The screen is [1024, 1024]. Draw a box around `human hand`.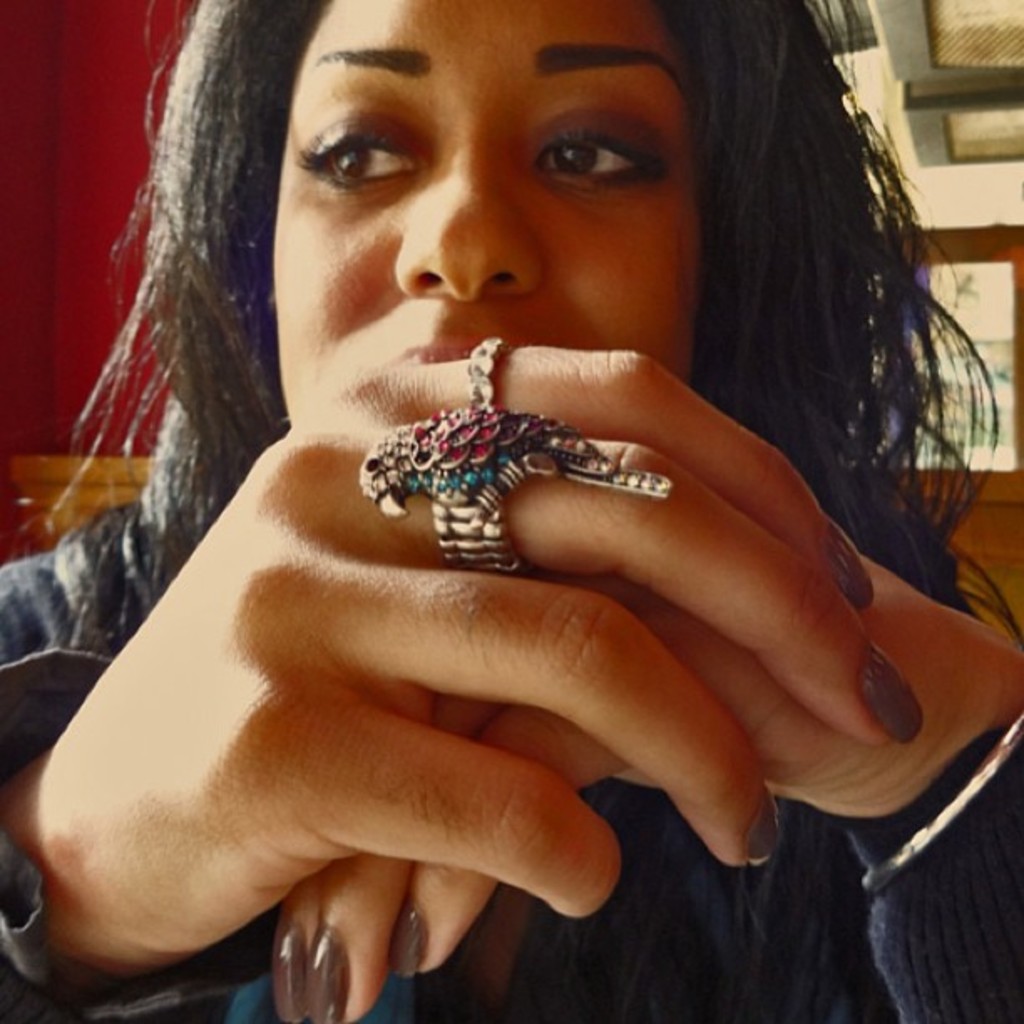
box(269, 550, 994, 1022).
